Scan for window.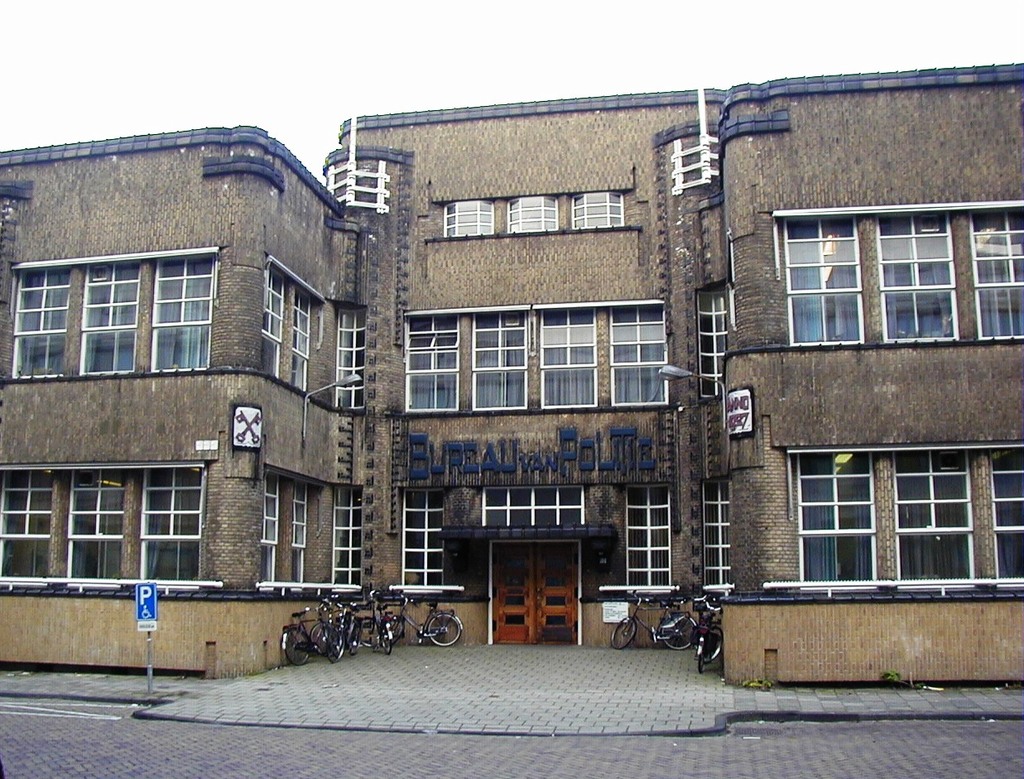
Scan result: Rect(793, 422, 983, 602).
